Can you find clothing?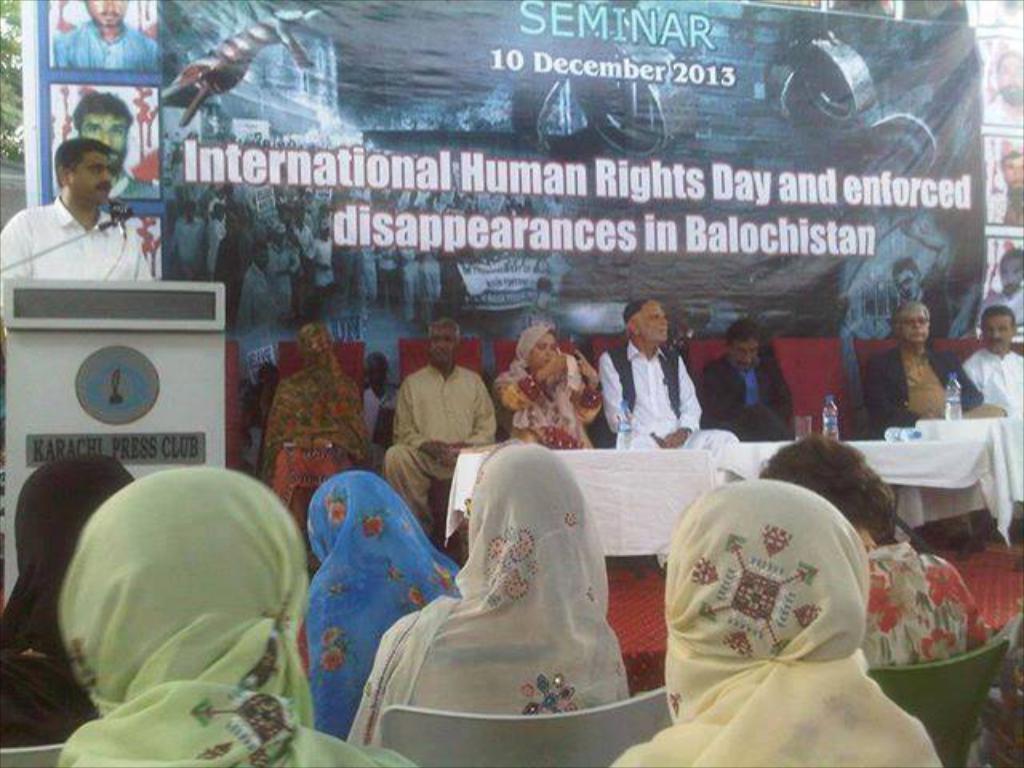
Yes, bounding box: <bbox>45, 466, 419, 766</bbox>.
